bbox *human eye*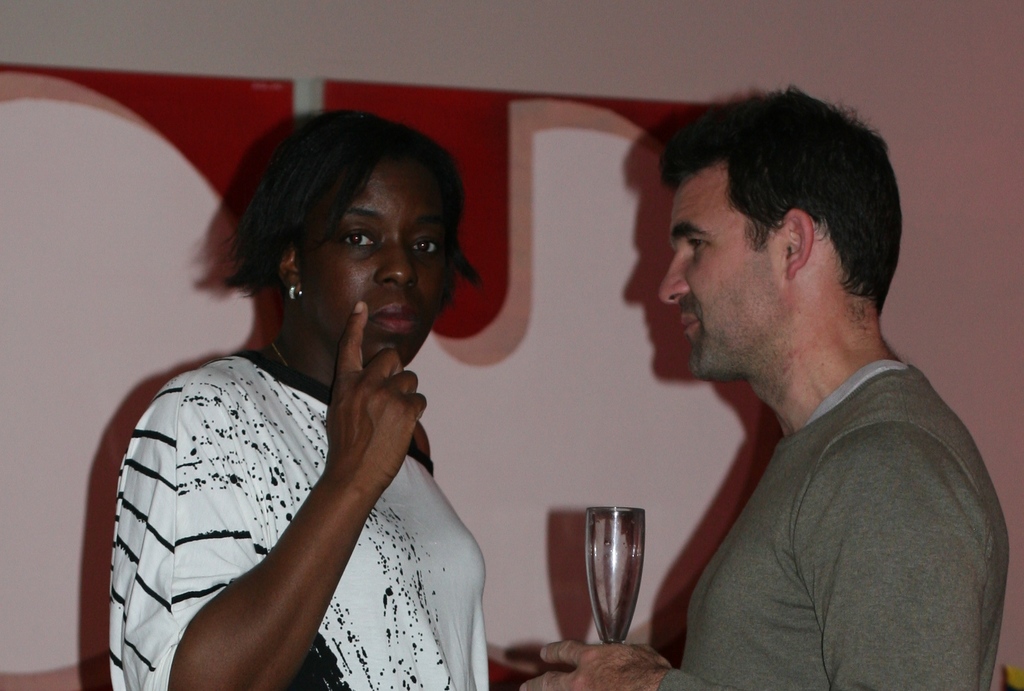
<region>406, 228, 441, 257</region>
